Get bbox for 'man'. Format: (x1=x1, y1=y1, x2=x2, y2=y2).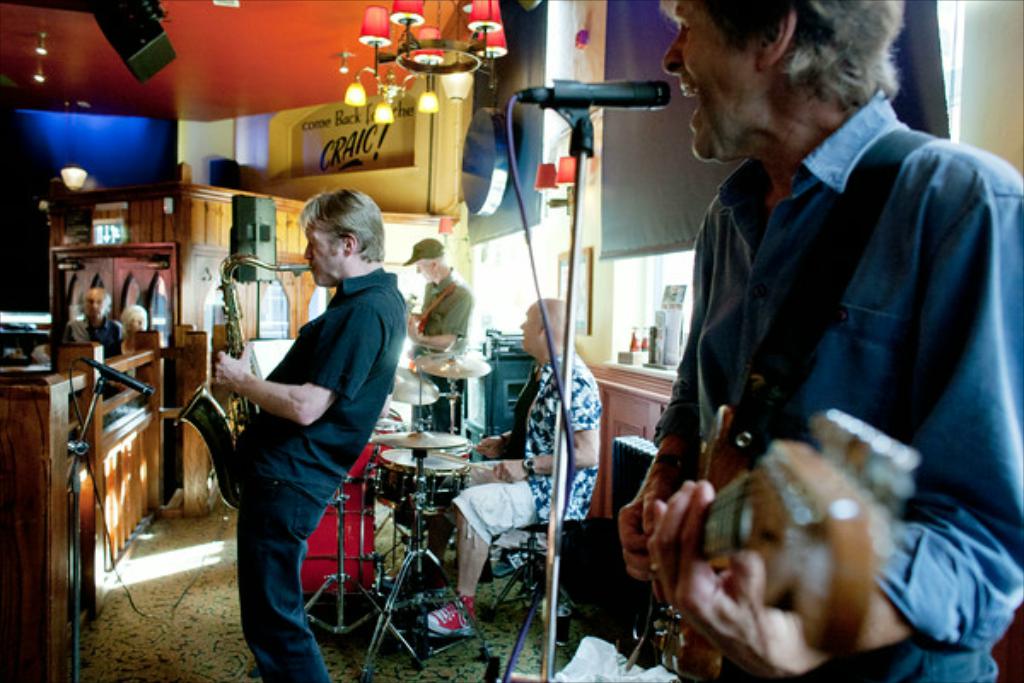
(x1=67, y1=287, x2=118, y2=360).
